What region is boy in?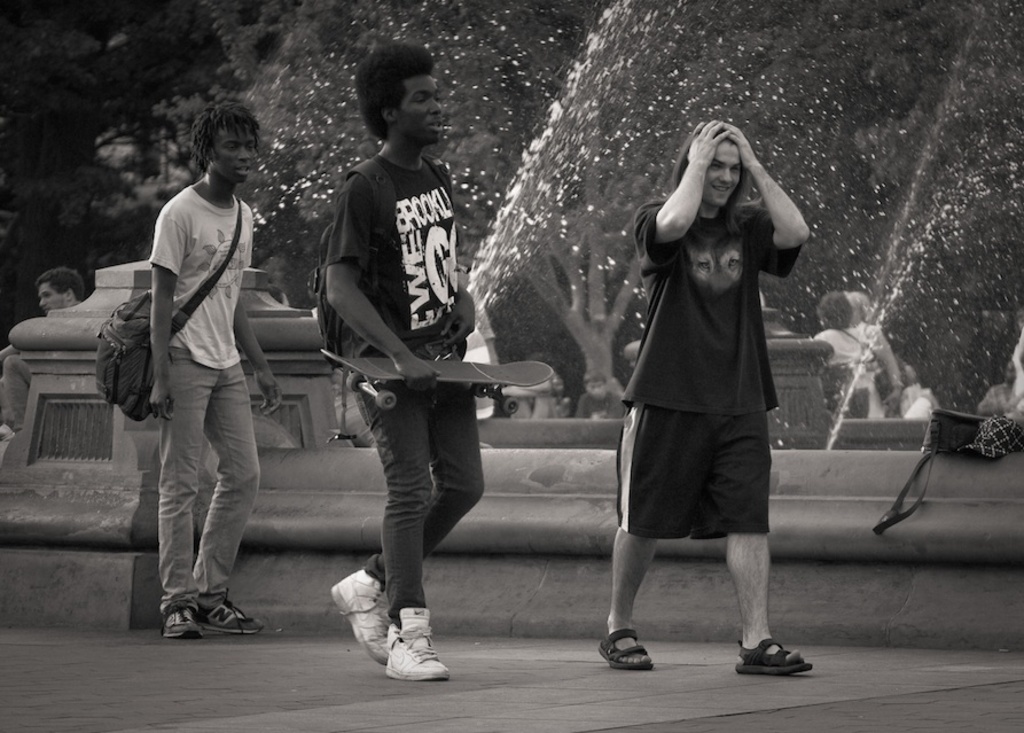
[x1=146, y1=98, x2=280, y2=639].
